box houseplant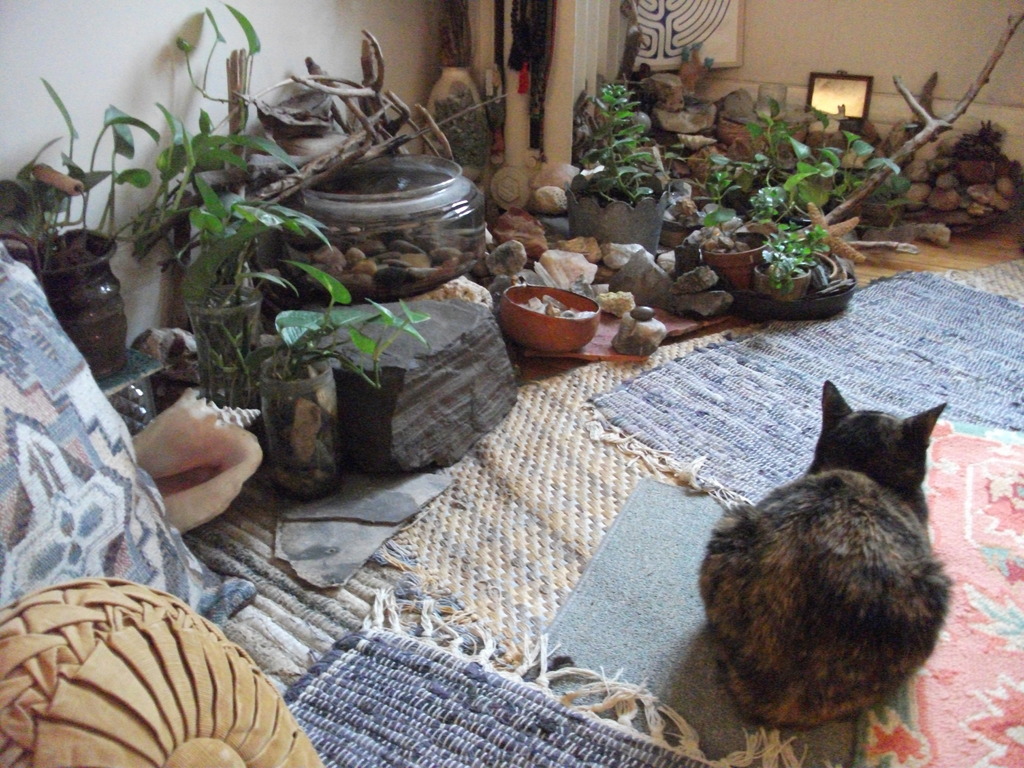
(241, 255, 429, 503)
